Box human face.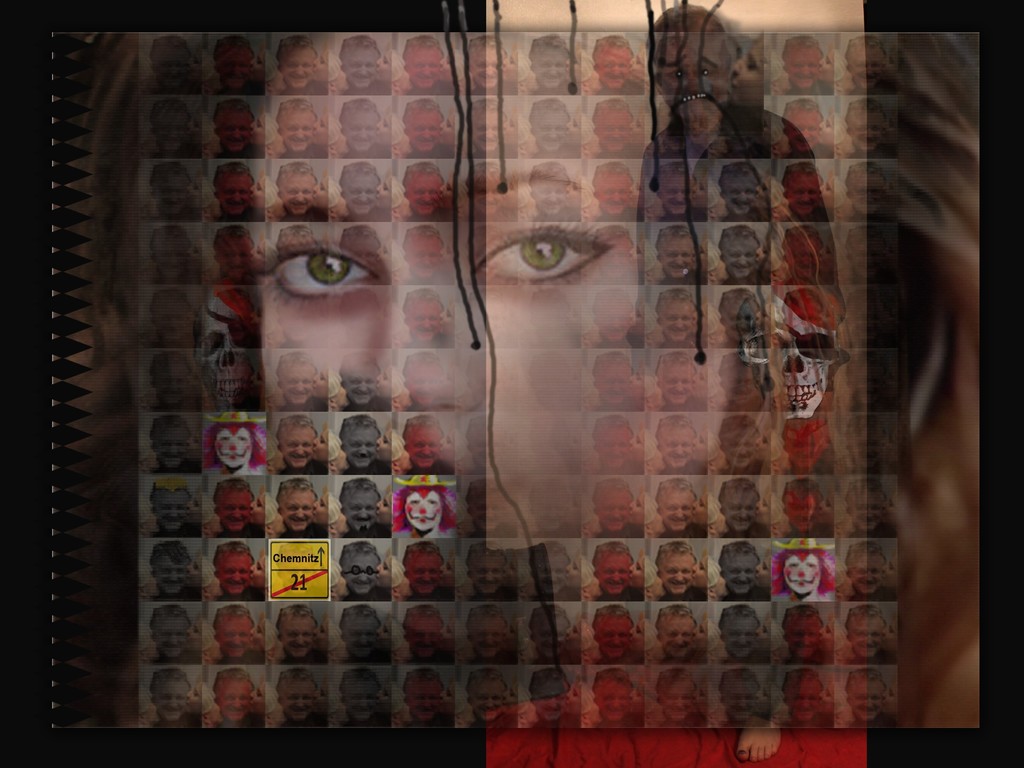
l=849, t=612, r=884, b=666.
